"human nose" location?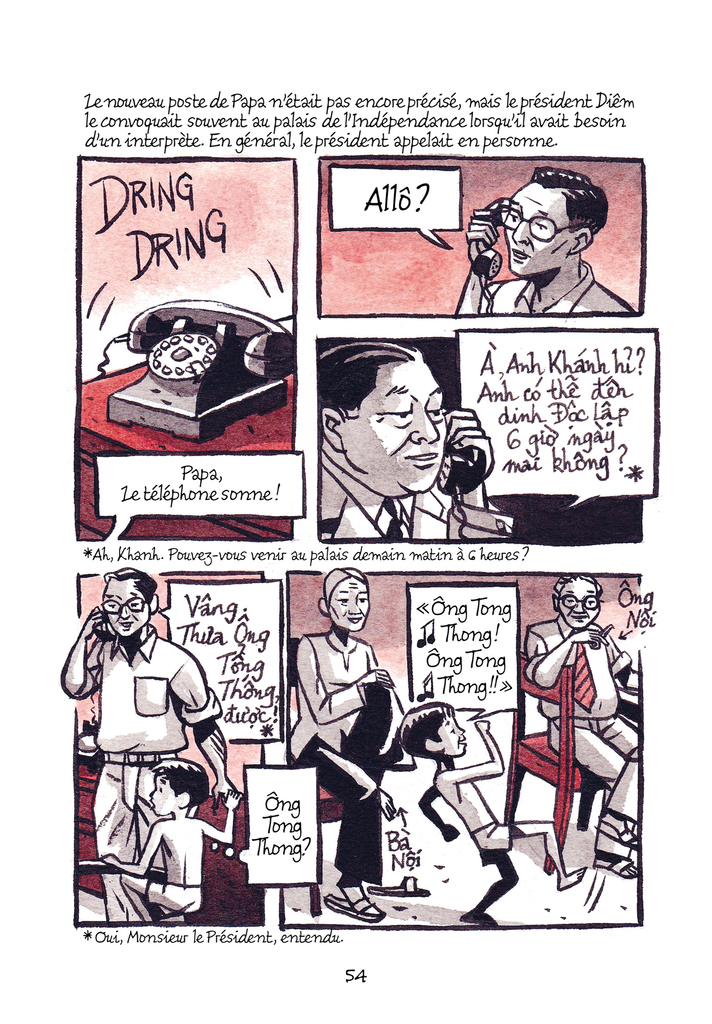
pyautogui.locateOnScreen(573, 603, 586, 615)
